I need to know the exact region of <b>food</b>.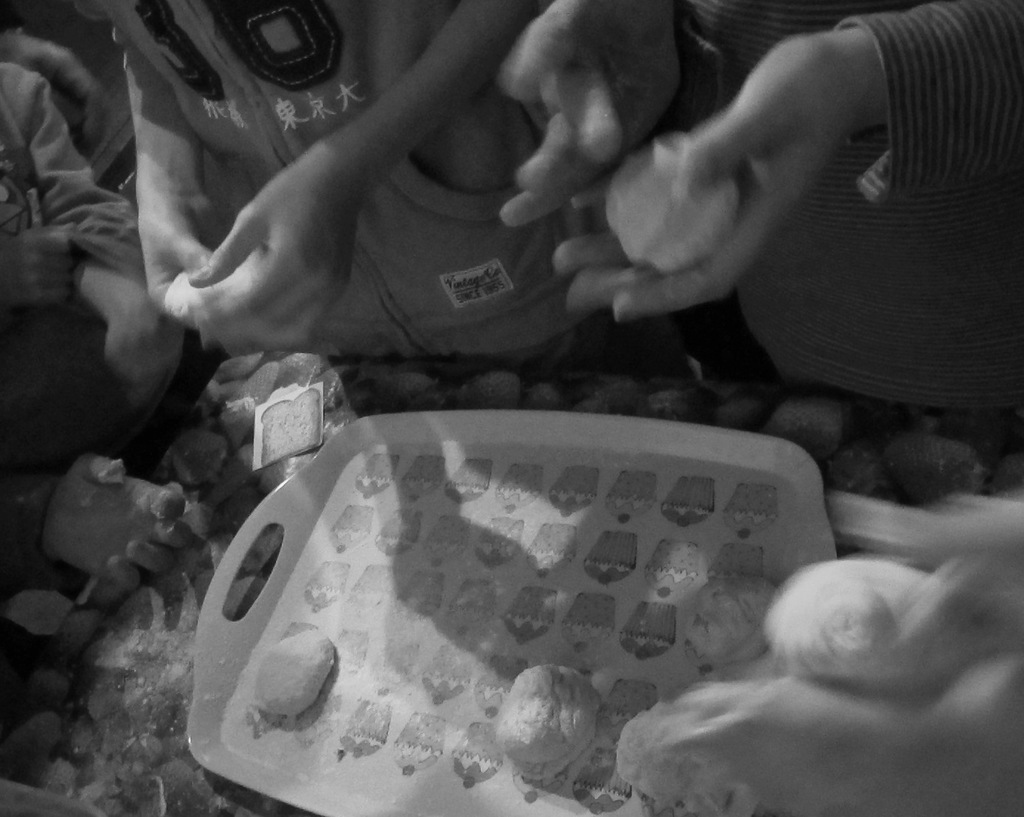
Region: locate(477, 546, 515, 570).
